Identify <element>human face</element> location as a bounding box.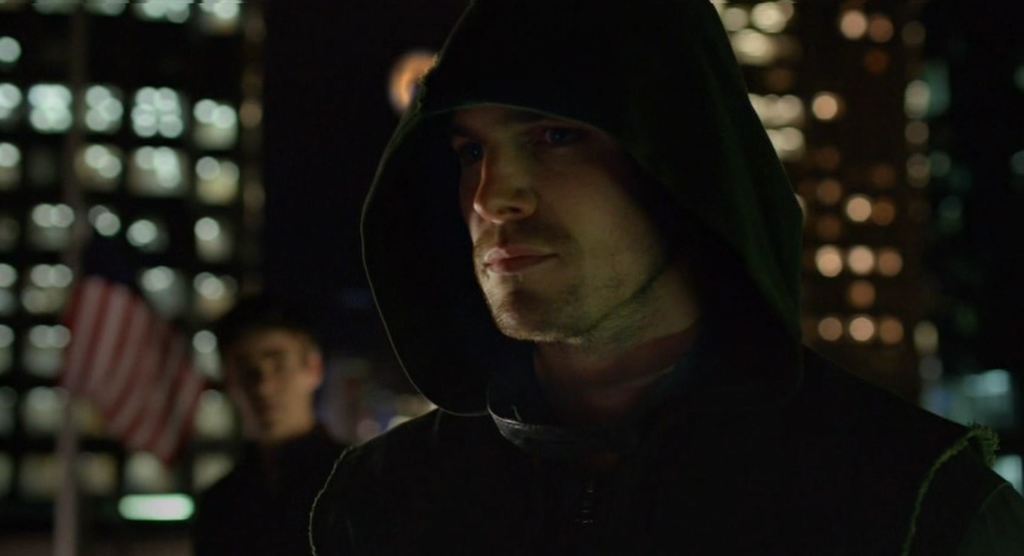
rect(220, 324, 306, 439).
